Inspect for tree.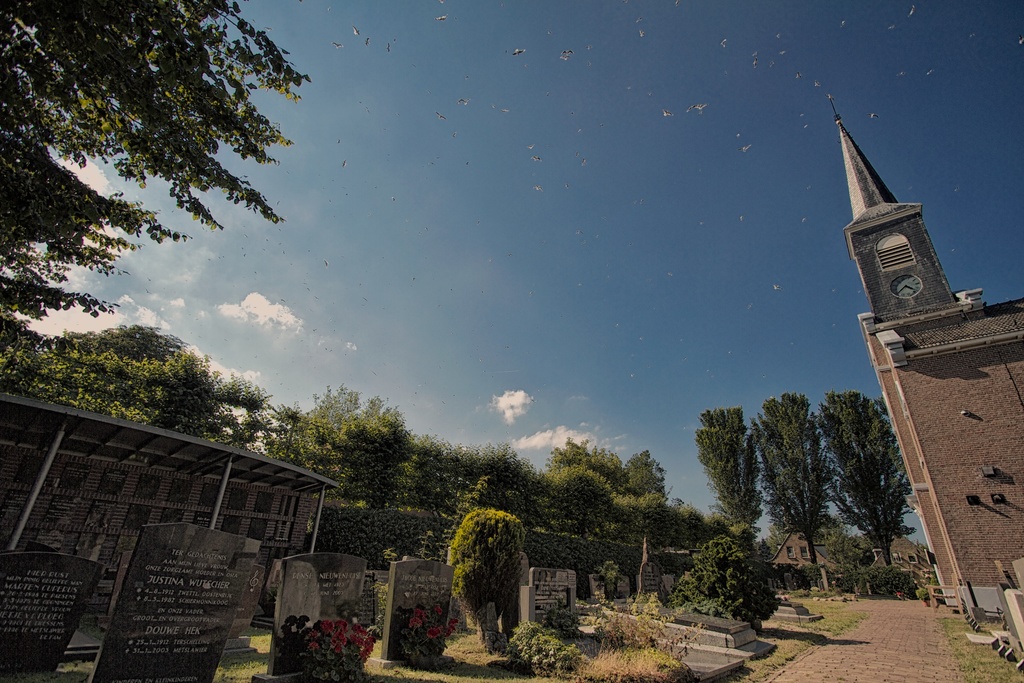
Inspection: (744,389,832,572).
